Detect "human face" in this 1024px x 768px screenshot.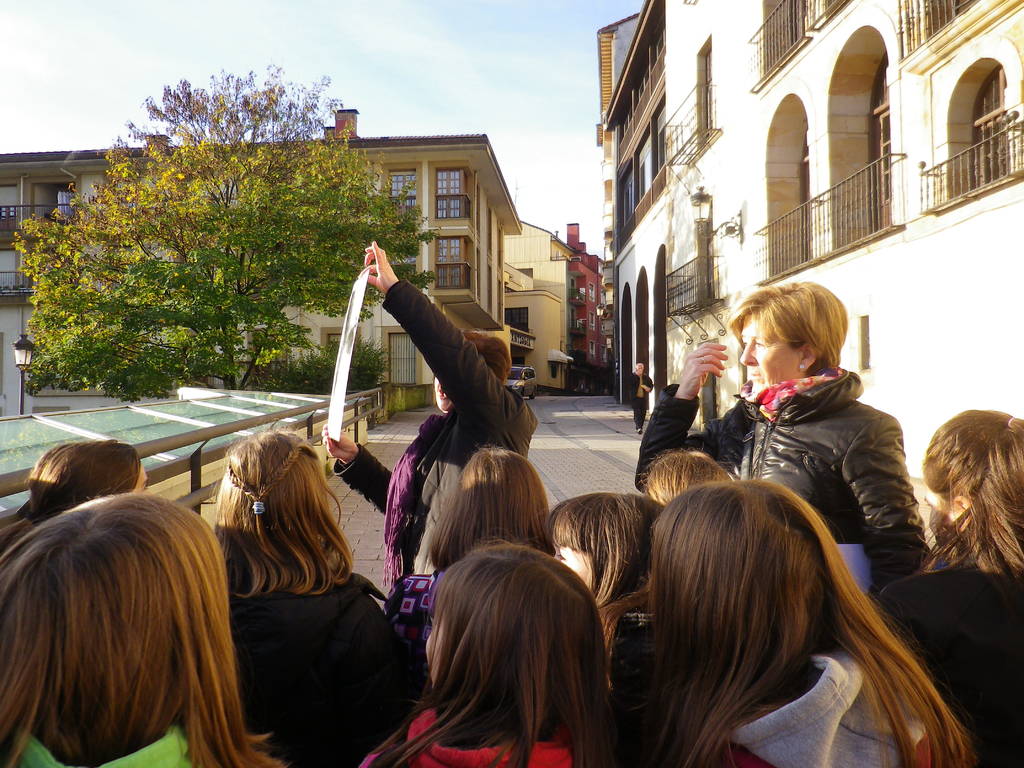
Detection: box(434, 374, 455, 413).
